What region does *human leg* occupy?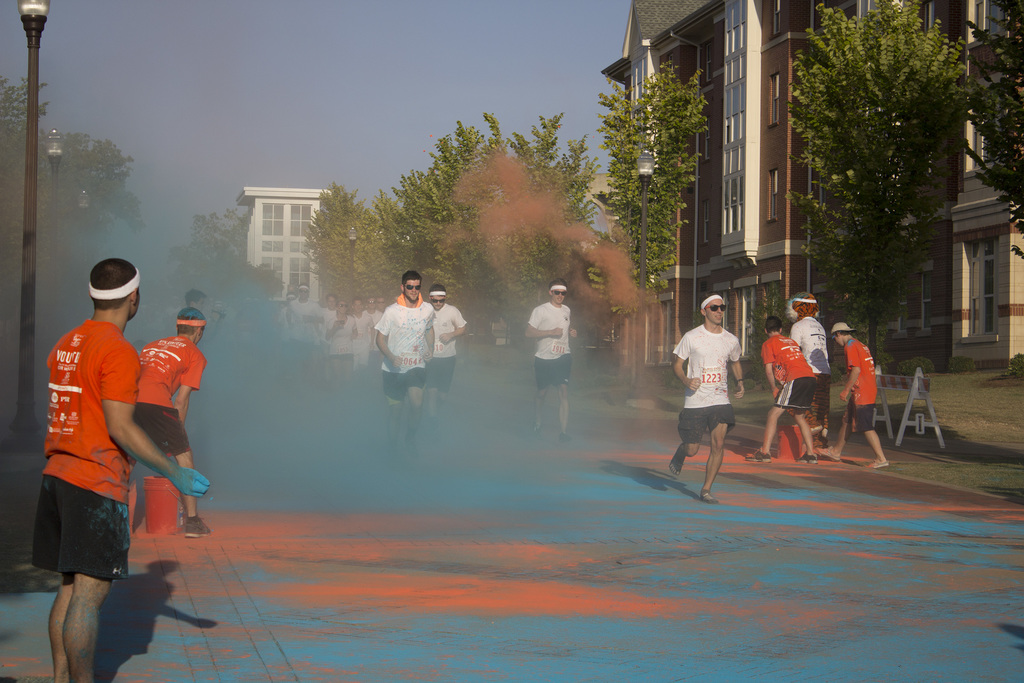
830/407/855/454.
